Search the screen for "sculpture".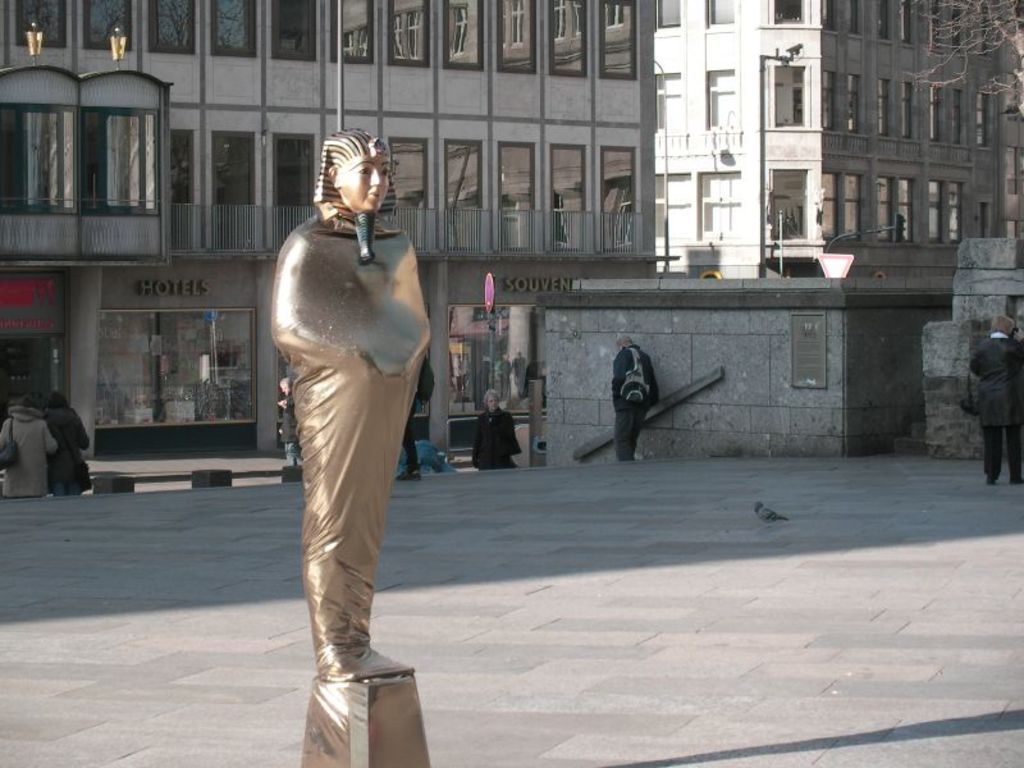
Found at <box>257,105,436,739</box>.
